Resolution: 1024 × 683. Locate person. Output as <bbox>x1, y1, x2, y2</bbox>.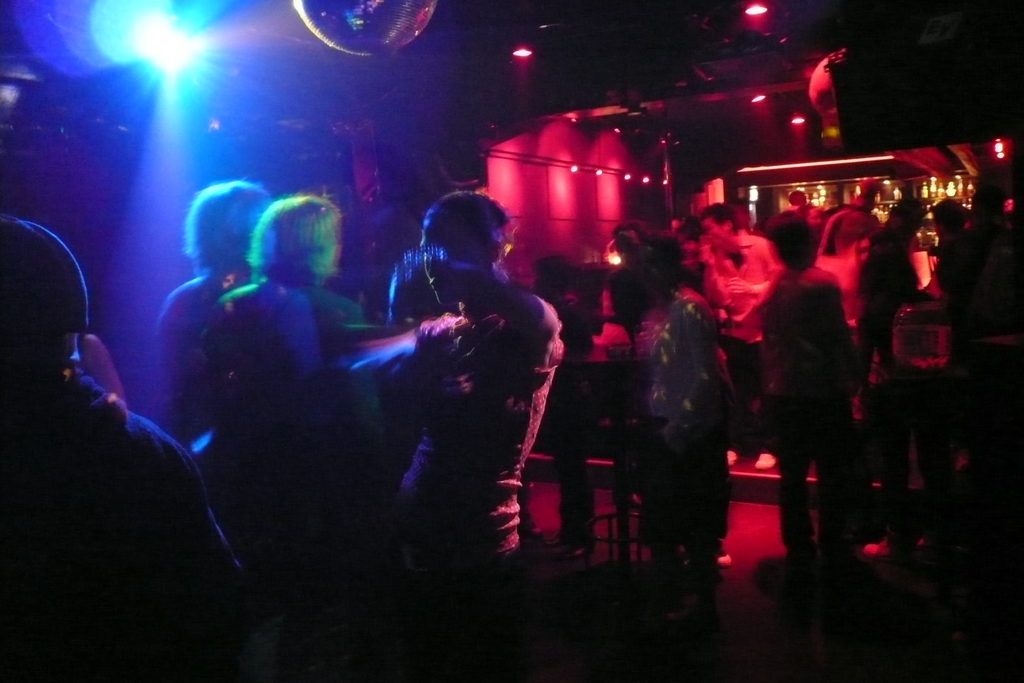
<bbox>671, 196, 793, 470</bbox>.
